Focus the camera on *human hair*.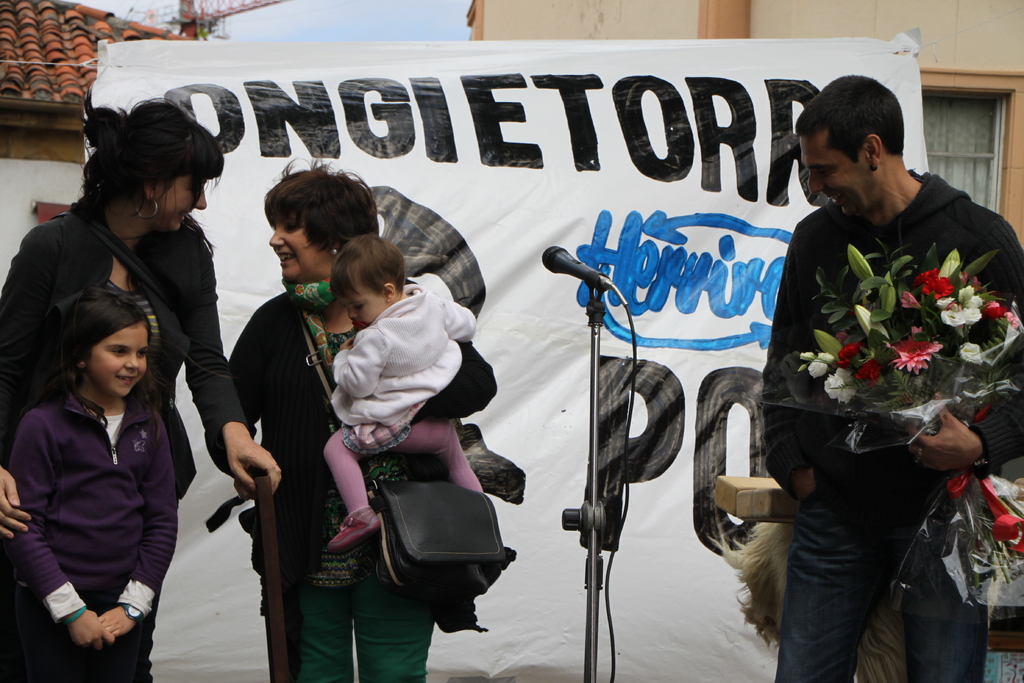
Focus region: bbox(32, 281, 165, 437).
